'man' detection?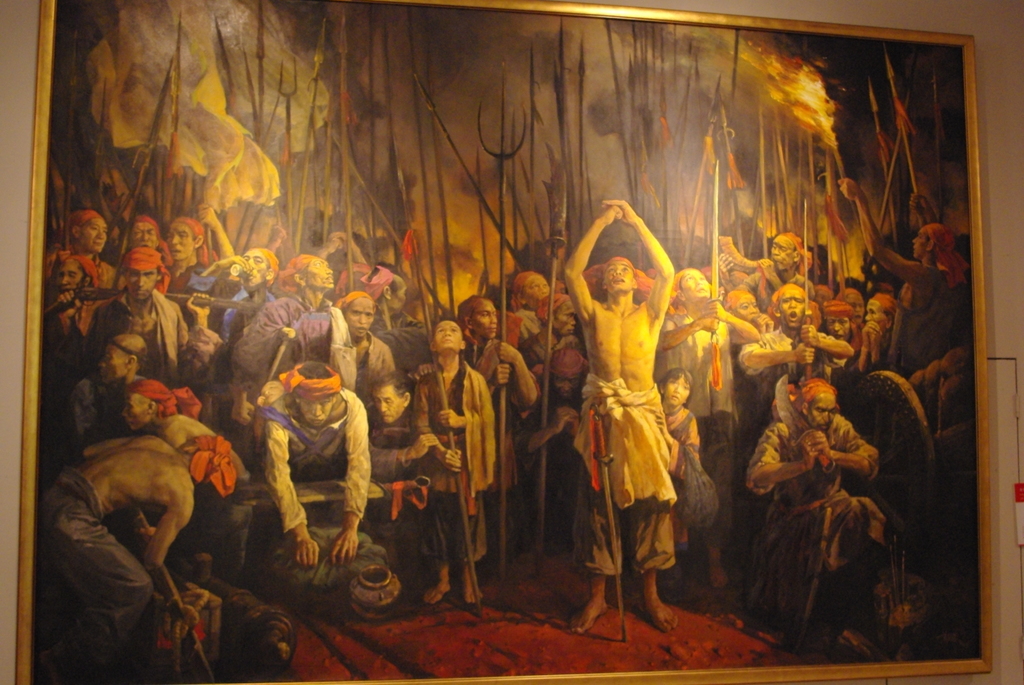
(left=549, top=211, right=704, bottom=629)
